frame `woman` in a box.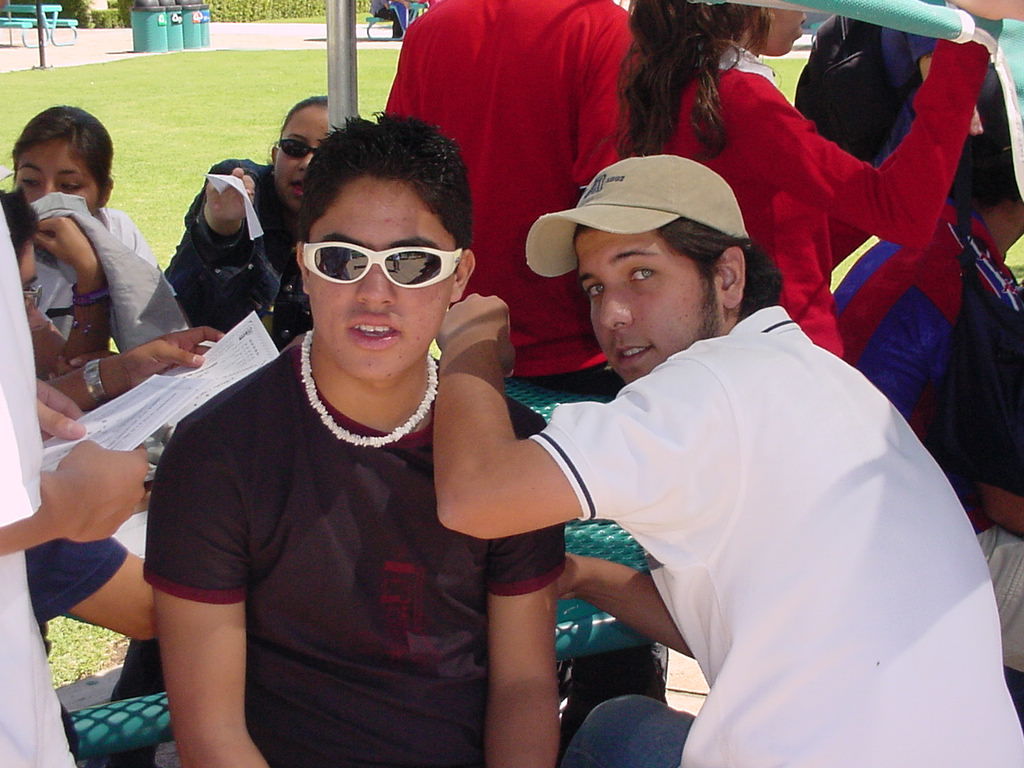
box=[5, 108, 189, 387].
